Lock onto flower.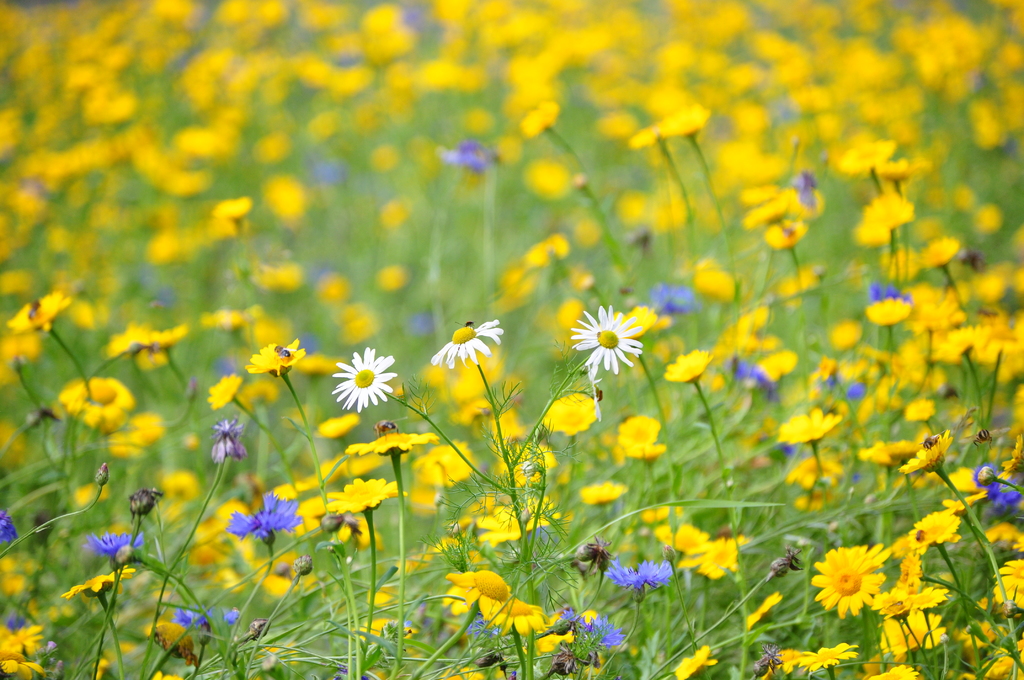
Locked: (574, 305, 655, 381).
